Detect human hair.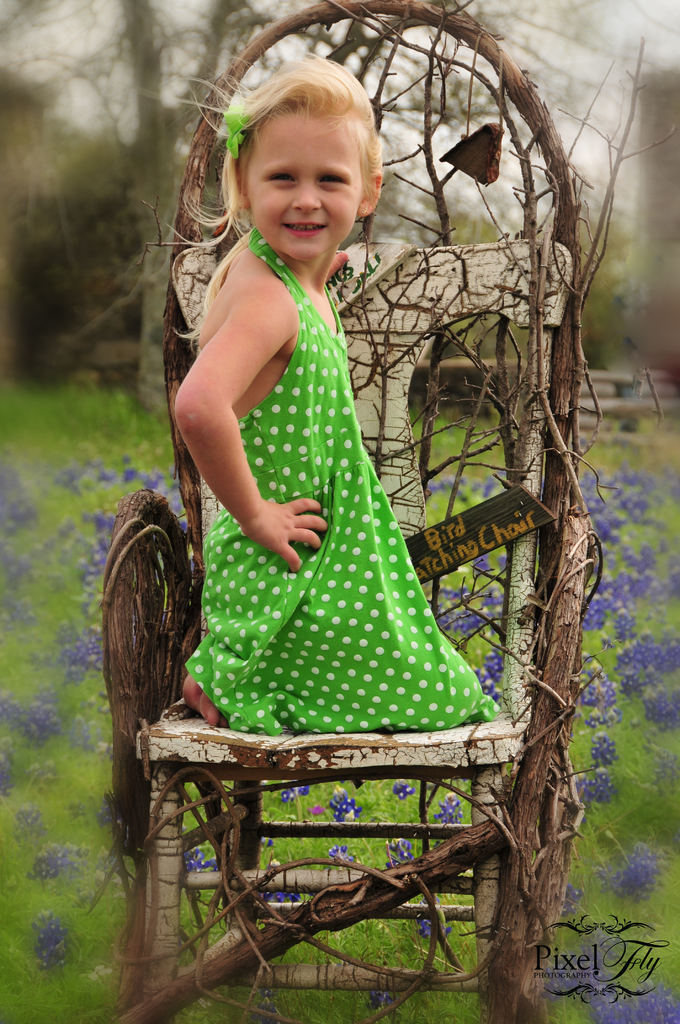
Detected at detection(182, 43, 391, 294).
